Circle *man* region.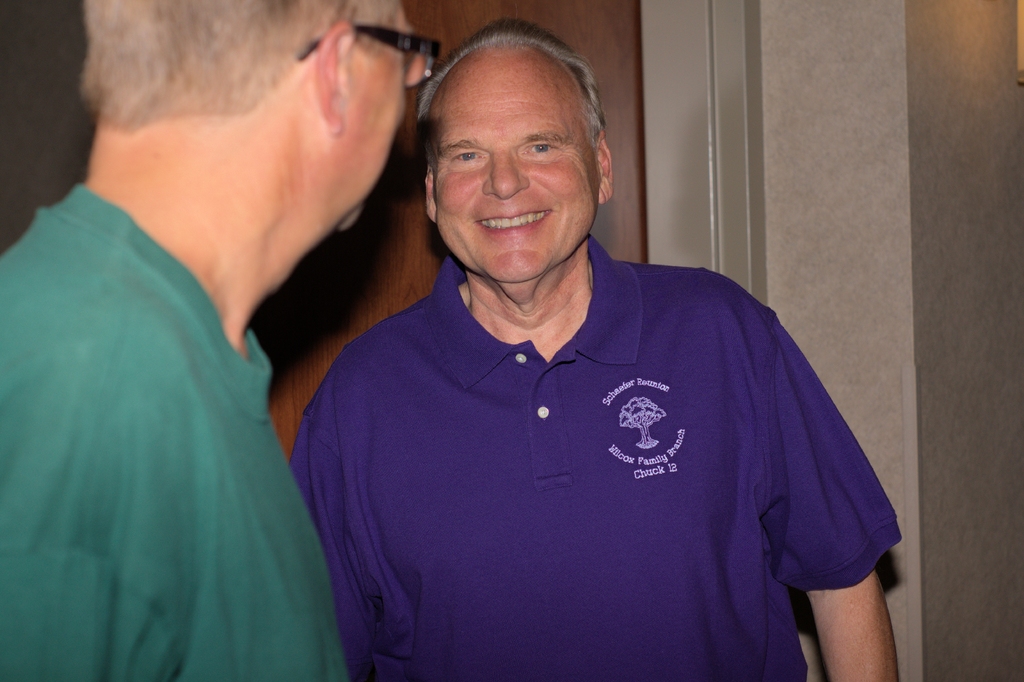
Region: Rect(0, 0, 434, 681).
